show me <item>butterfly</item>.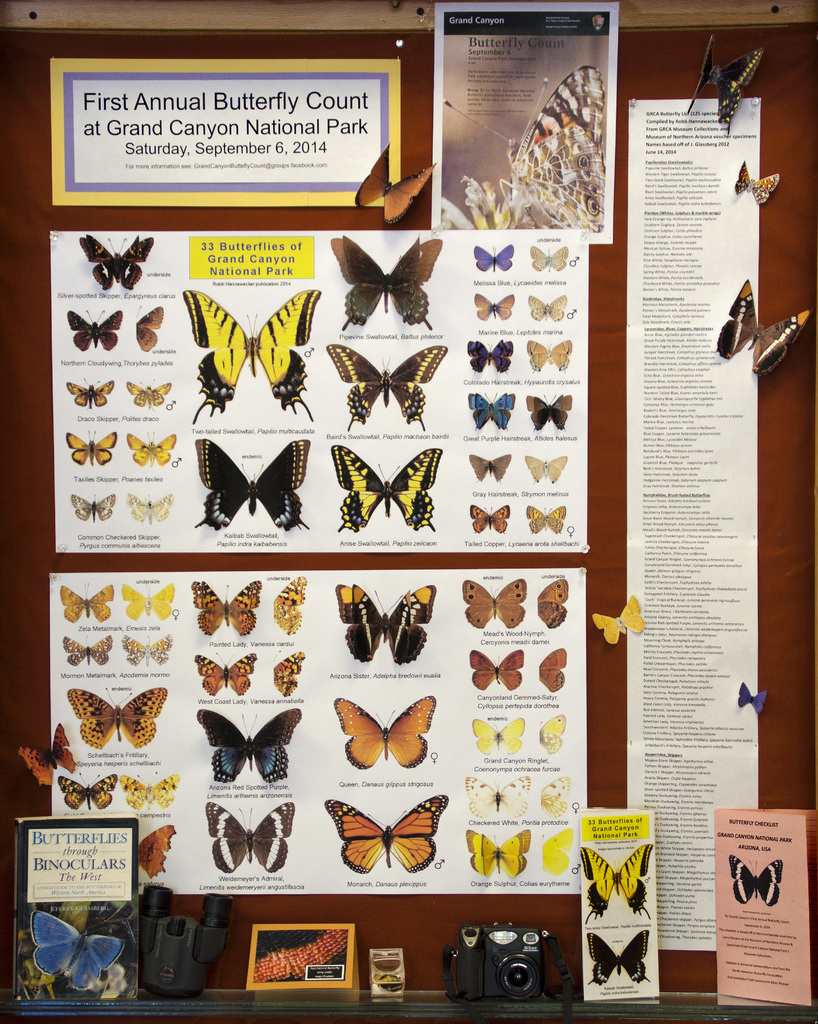
<item>butterfly</item> is here: left=594, top=596, right=647, bottom=643.
